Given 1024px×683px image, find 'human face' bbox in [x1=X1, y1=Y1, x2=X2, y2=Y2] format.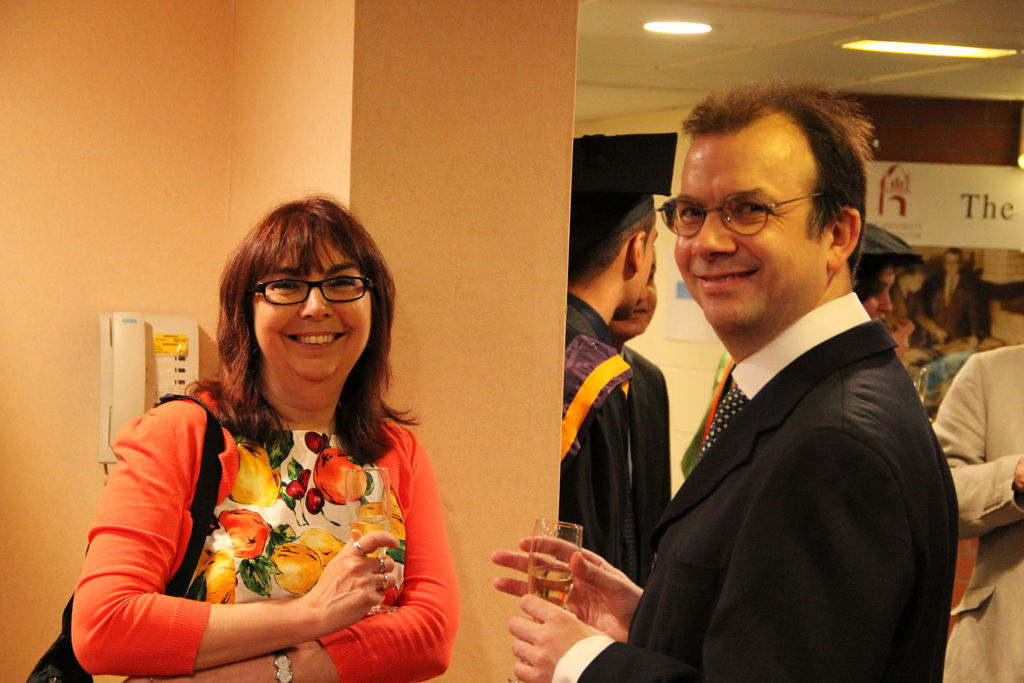
[x1=613, y1=260, x2=657, y2=332].
